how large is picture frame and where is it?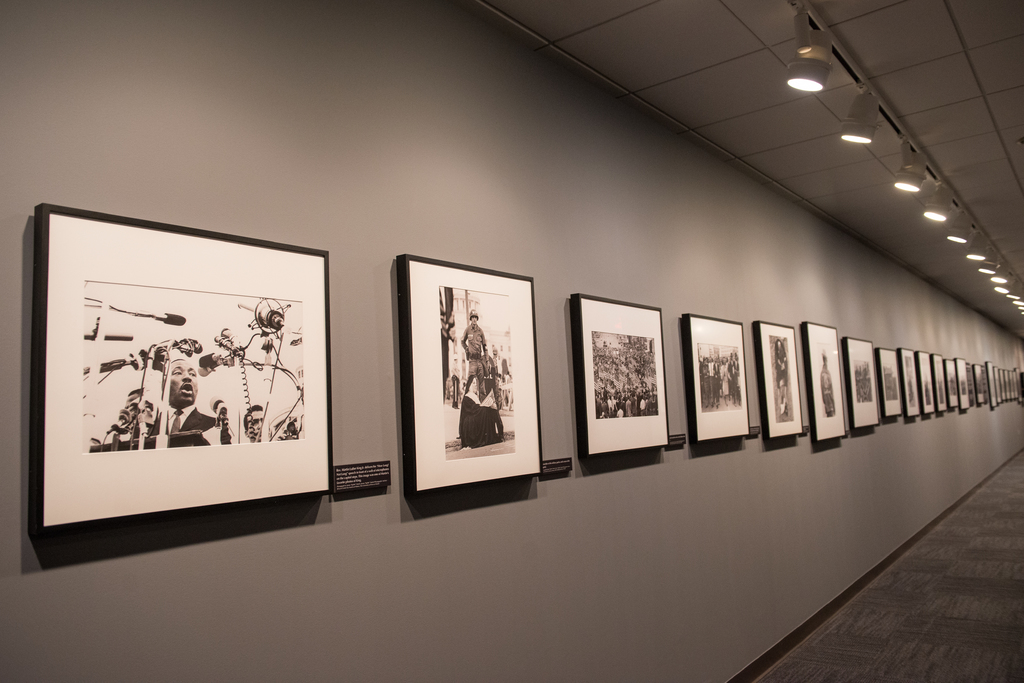
Bounding box: select_region(900, 348, 924, 419).
